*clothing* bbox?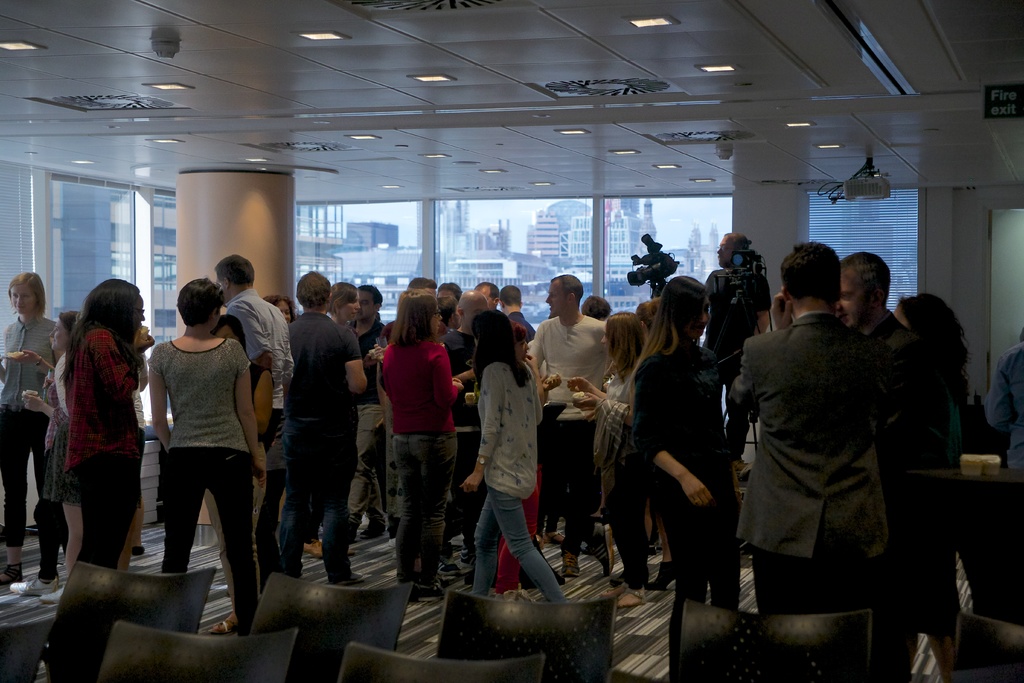
l=865, t=308, r=951, b=644
